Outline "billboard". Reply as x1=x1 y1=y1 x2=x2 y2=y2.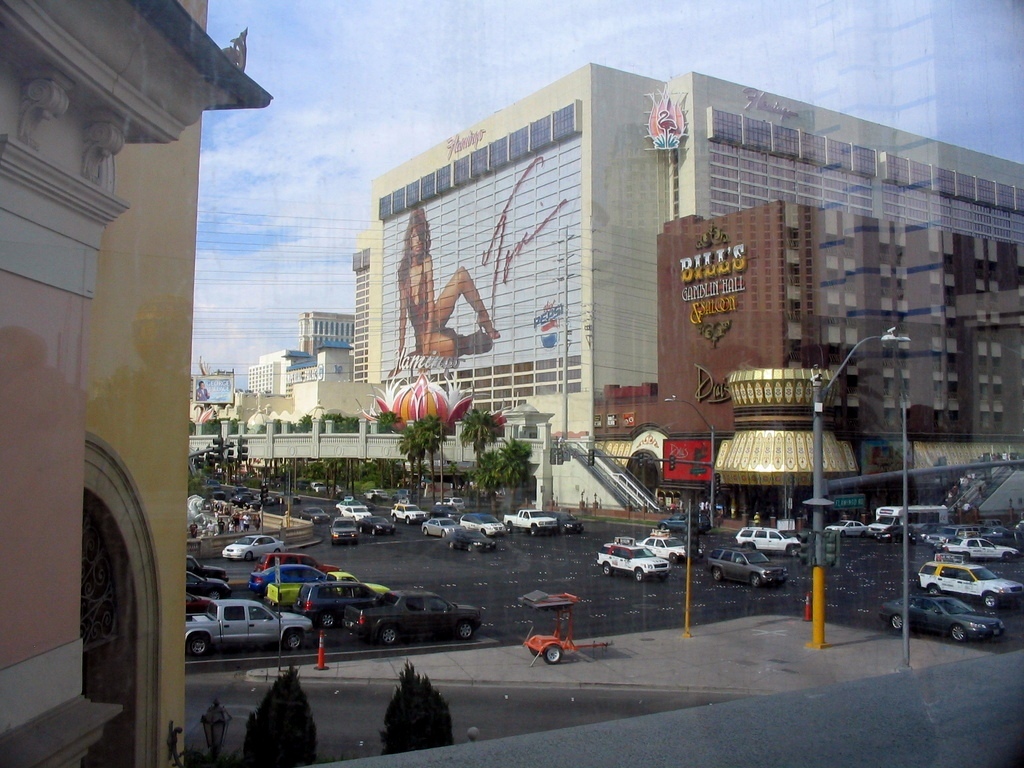
x1=376 y1=140 x2=580 y2=382.
